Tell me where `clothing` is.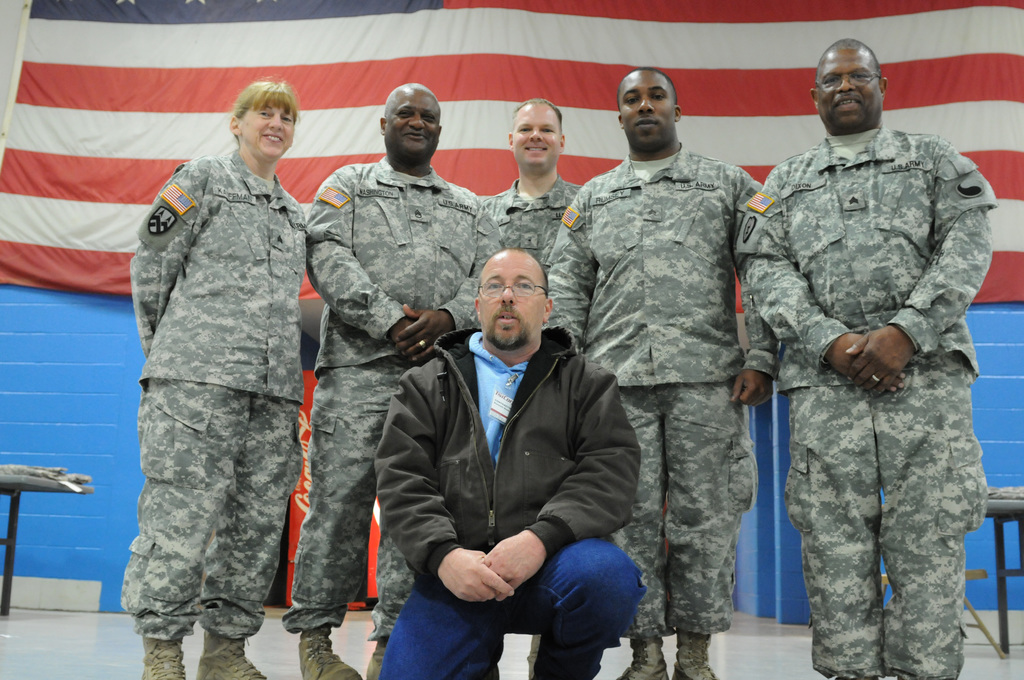
`clothing` is at <box>124,146,308,646</box>.
